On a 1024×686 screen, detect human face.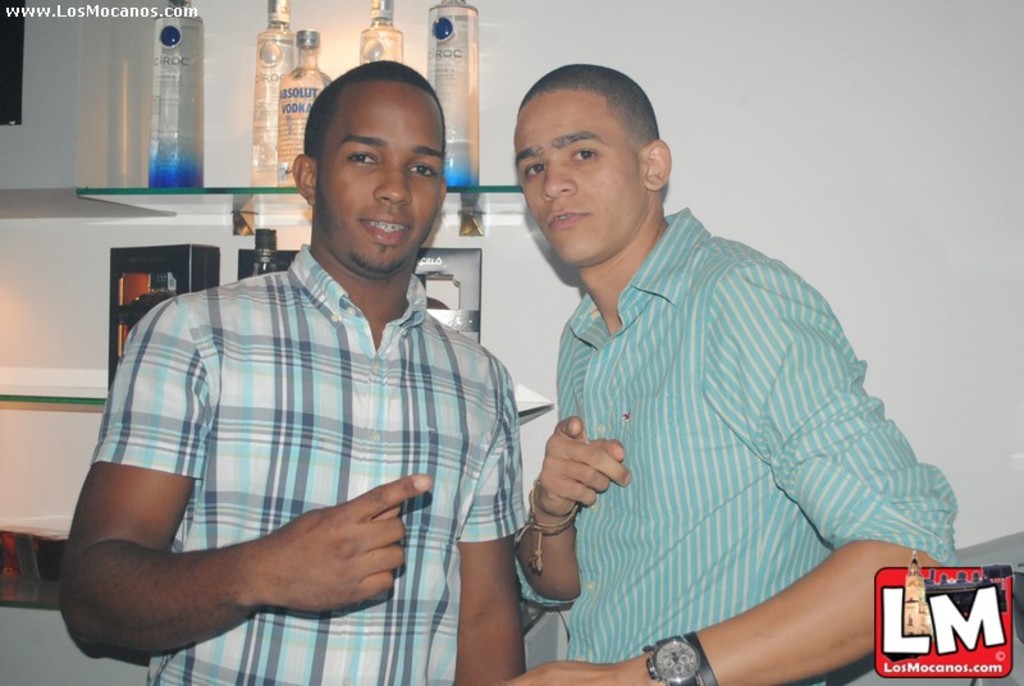
[297, 64, 448, 266].
